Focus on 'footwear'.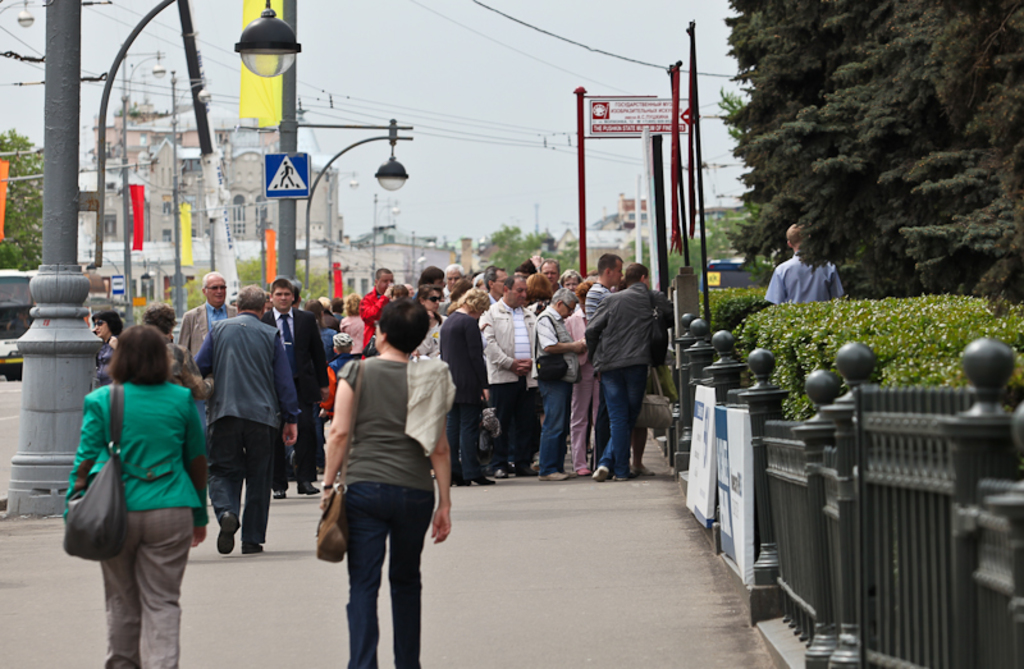
Focused at box(243, 544, 264, 554).
